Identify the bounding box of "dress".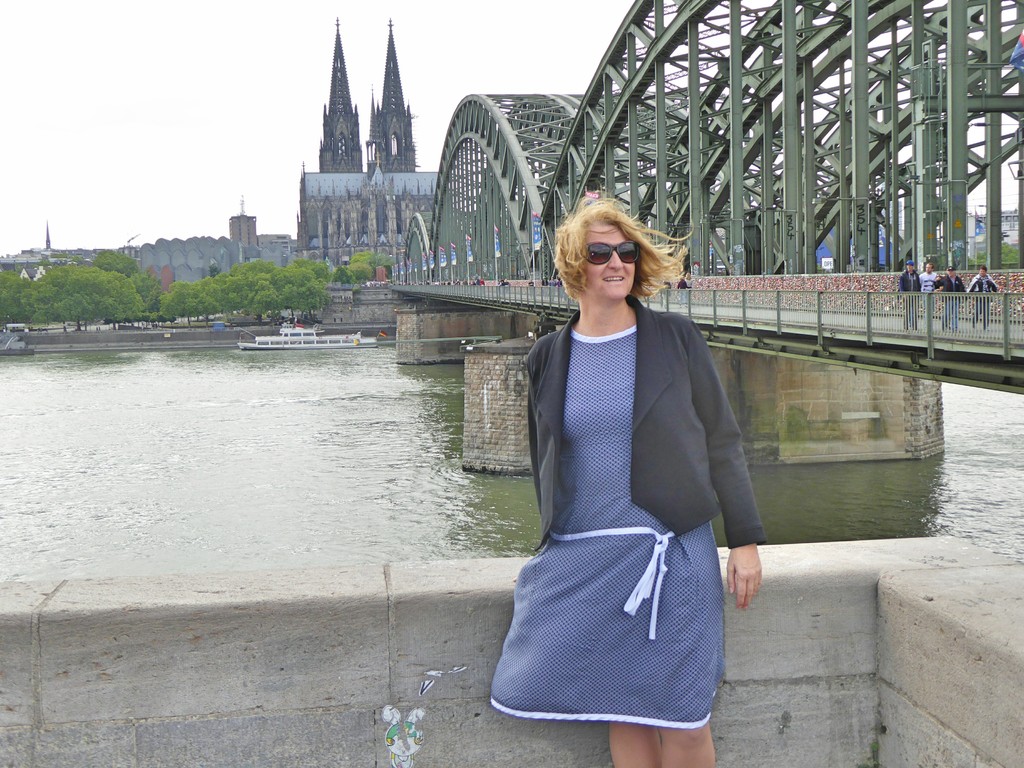
locate(490, 294, 768, 729).
